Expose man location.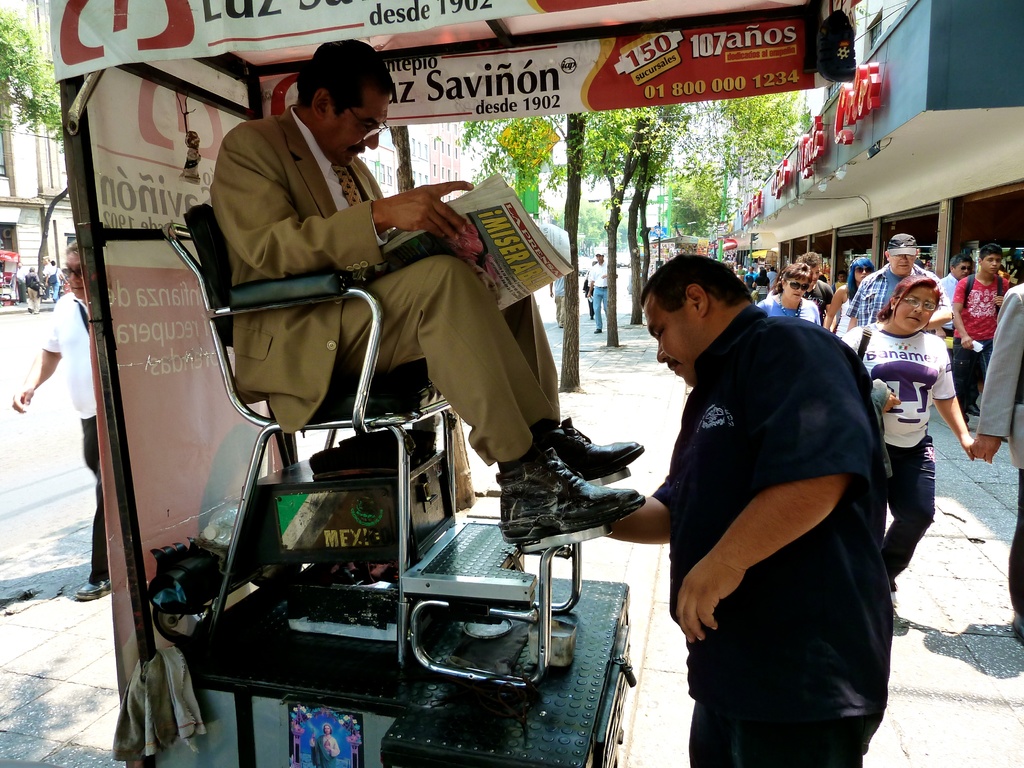
Exposed at [46,257,62,300].
